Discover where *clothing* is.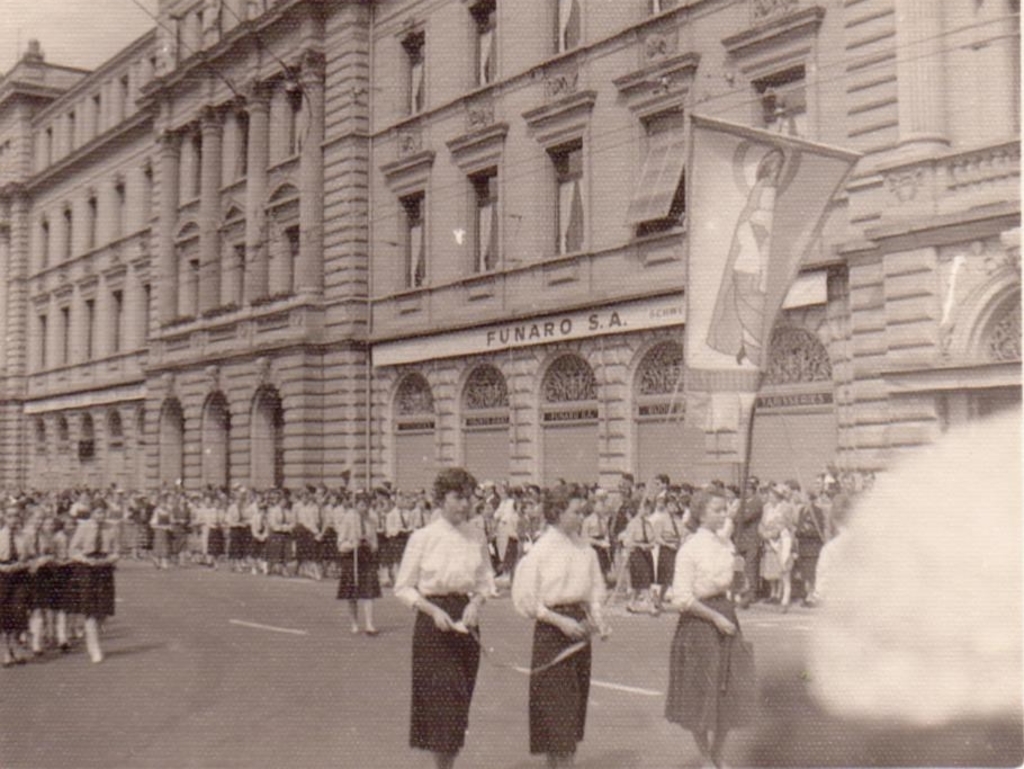
Discovered at BBox(0, 495, 830, 641).
